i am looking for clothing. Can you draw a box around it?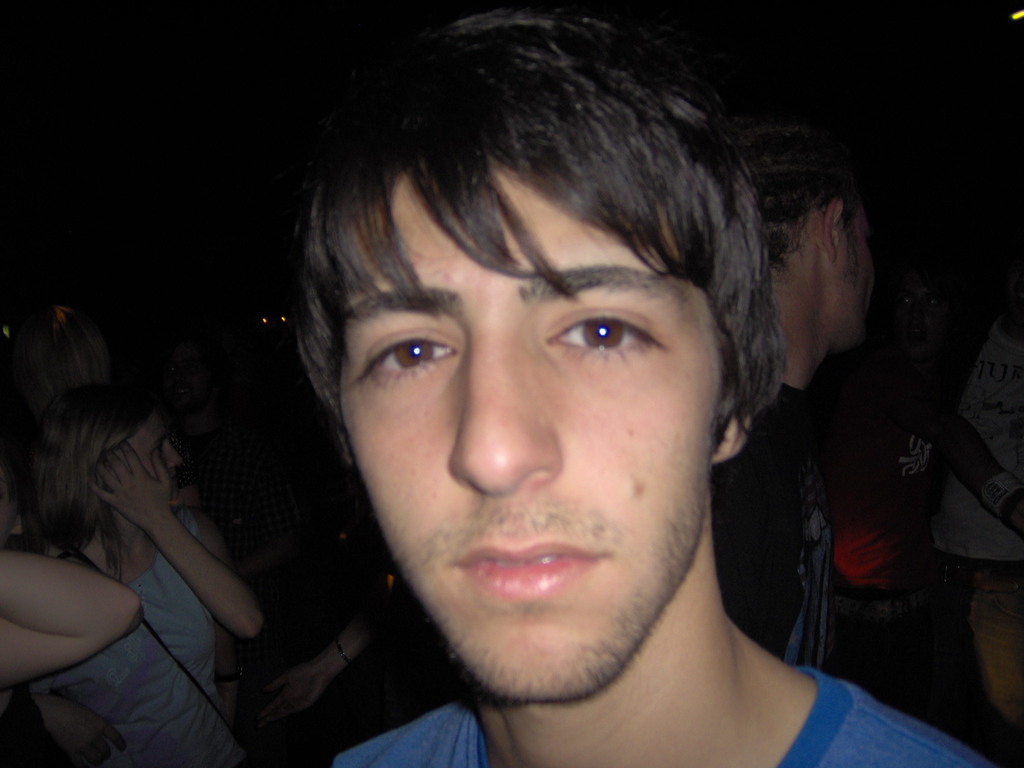
Sure, the bounding box is crop(330, 666, 991, 765).
